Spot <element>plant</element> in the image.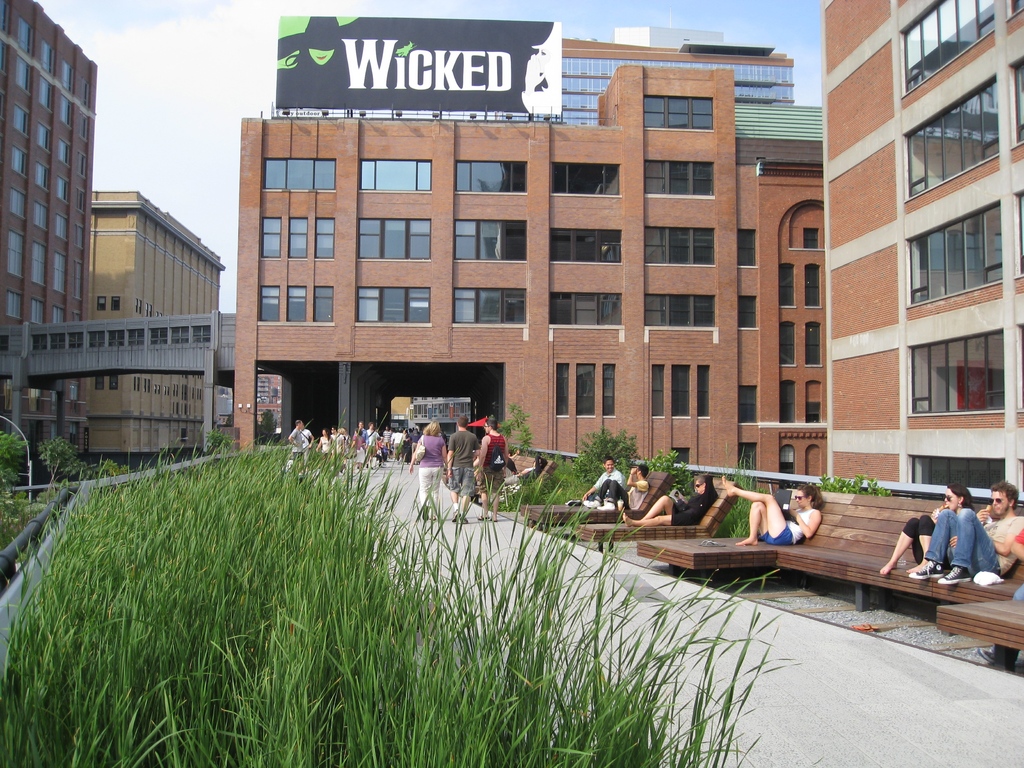
<element>plant</element> found at <box>822,474,893,495</box>.
